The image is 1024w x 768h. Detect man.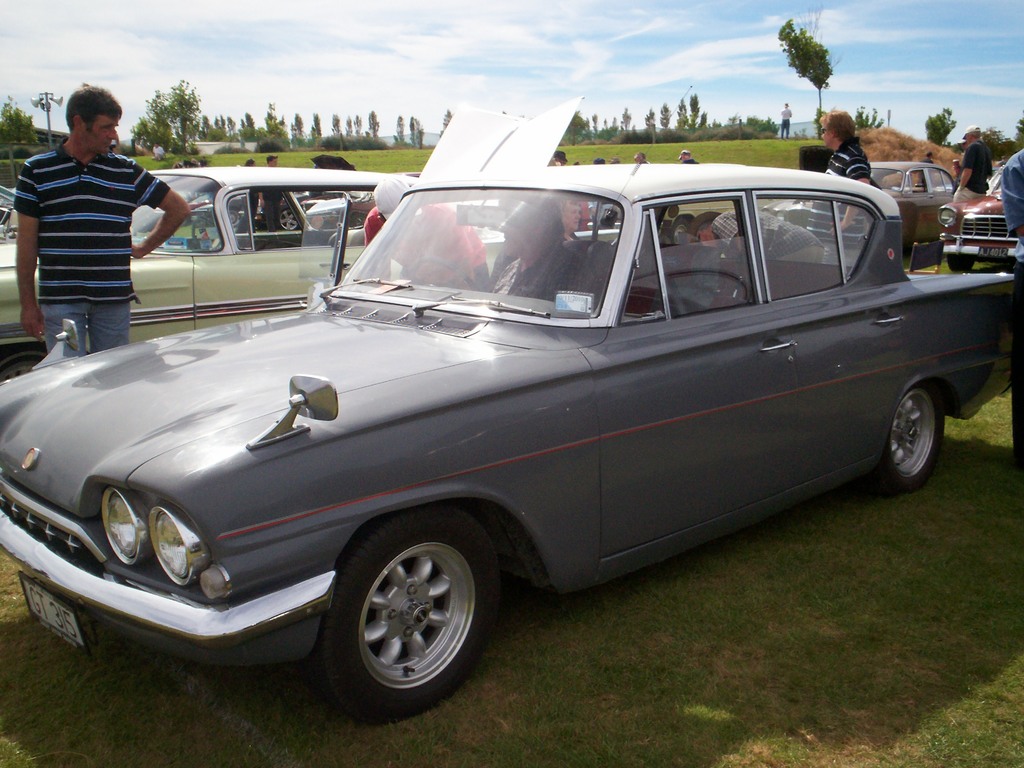
Detection: bbox(257, 154, 285, 229).
